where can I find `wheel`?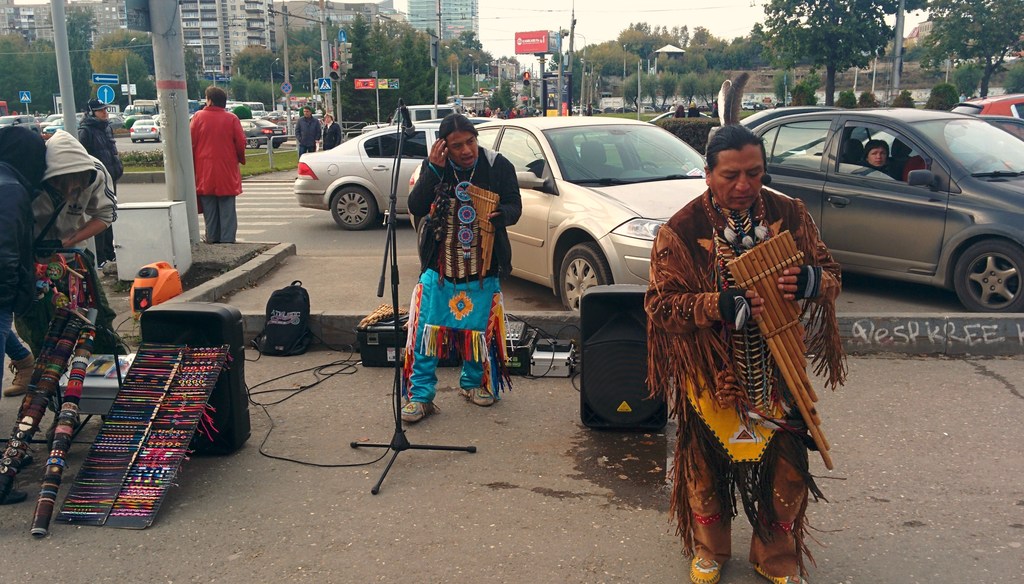
You can find it at 631, 161, 657, 169.
